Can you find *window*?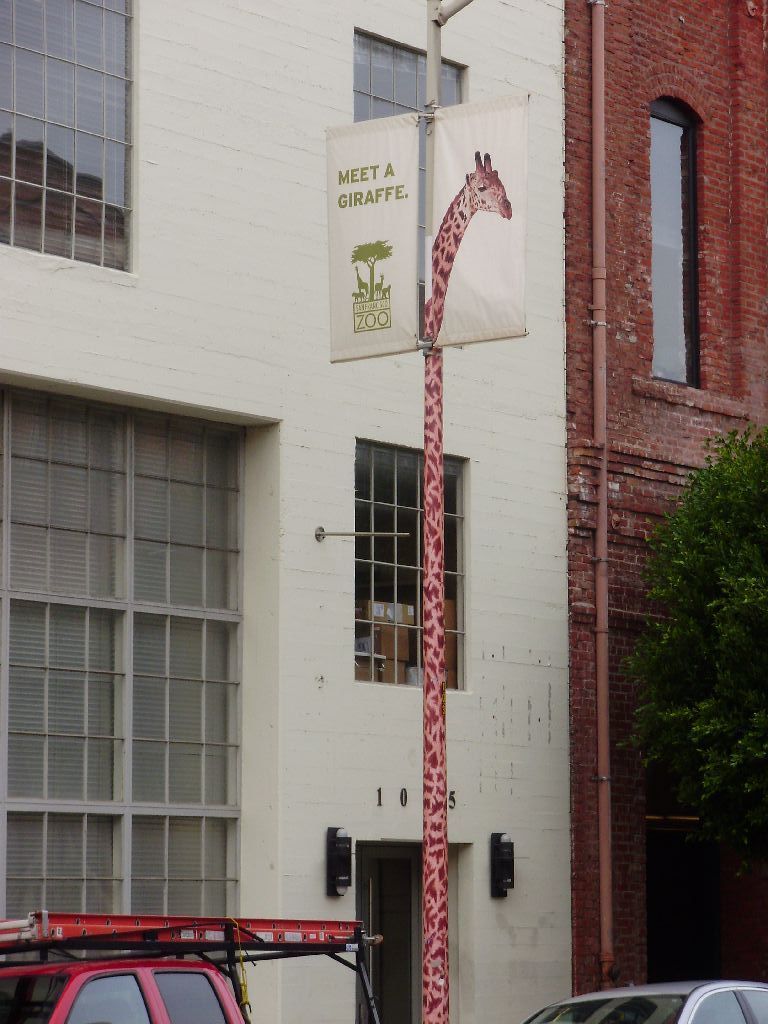
Yes, bounding box: box(645, 99, 704, 386).
